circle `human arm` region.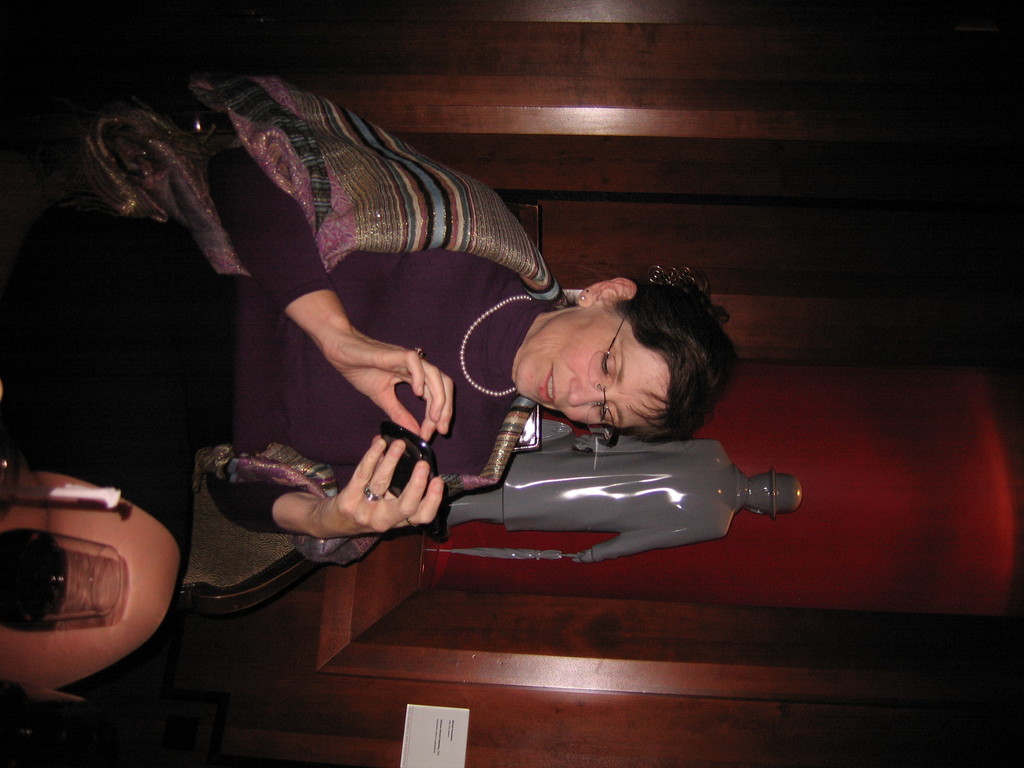
Region: BBox(570, 526, 739, 569).
